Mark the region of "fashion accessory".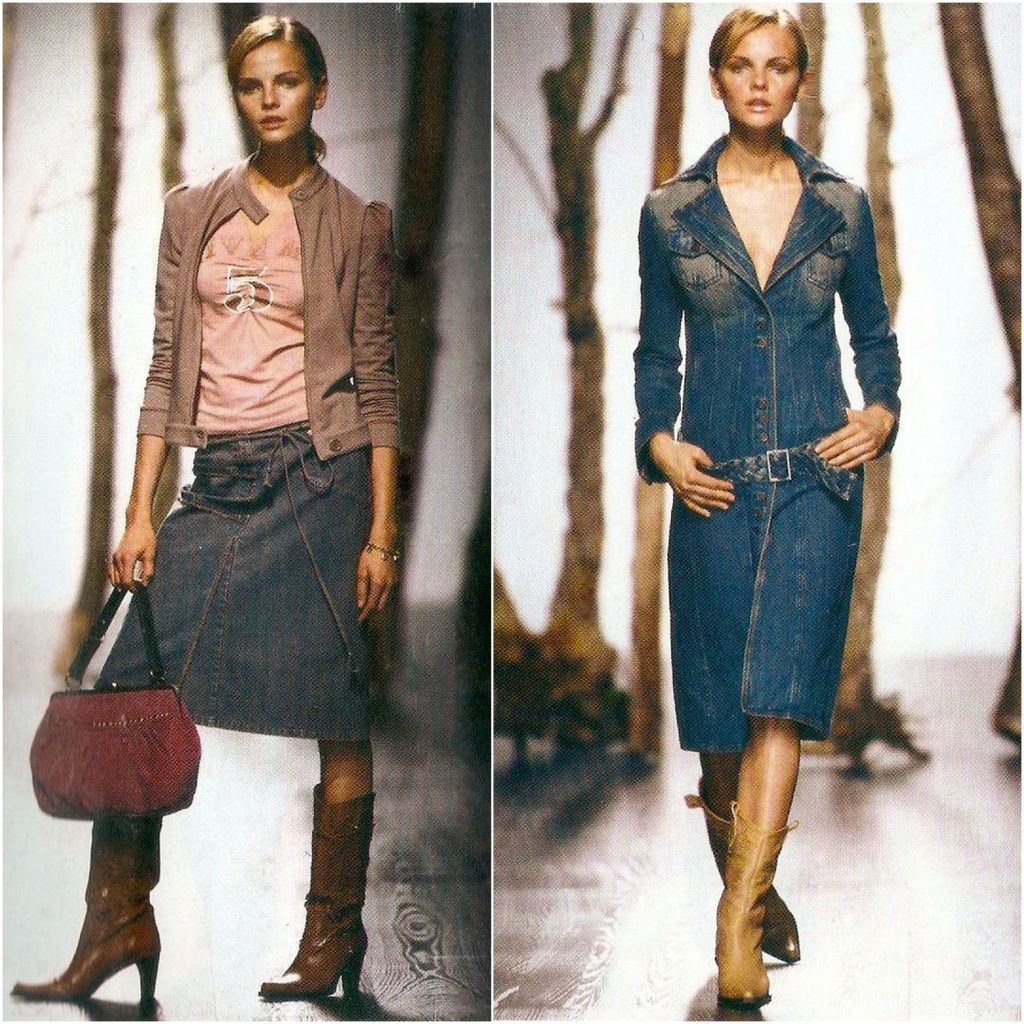
Region: detection(366, 537, 404, 567).
